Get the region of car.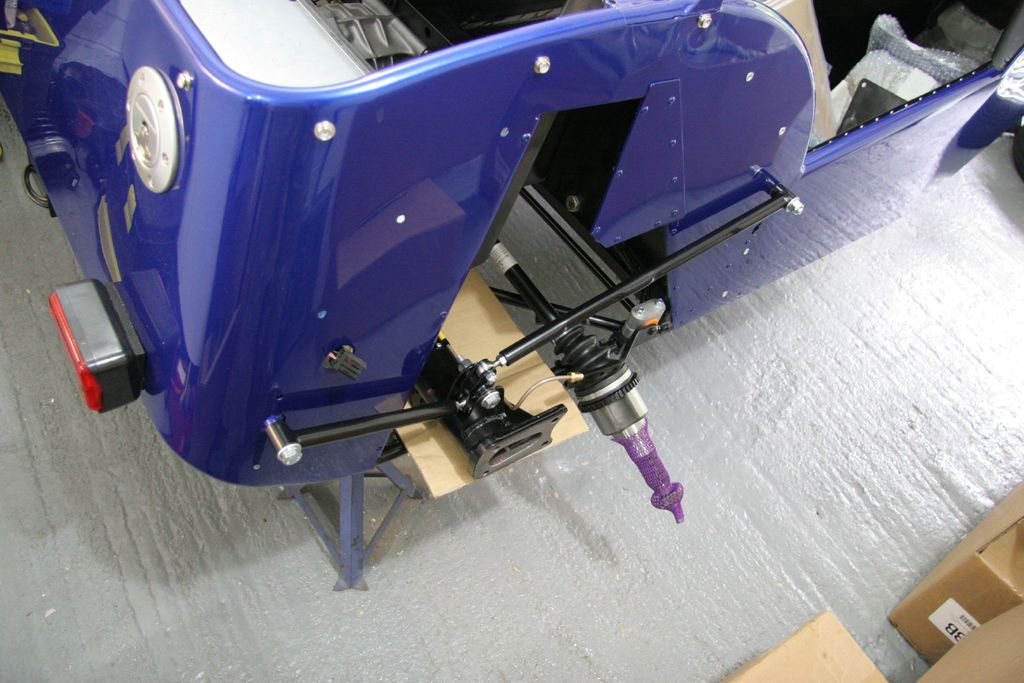
l=0, t=0, r=1023, b=593.
